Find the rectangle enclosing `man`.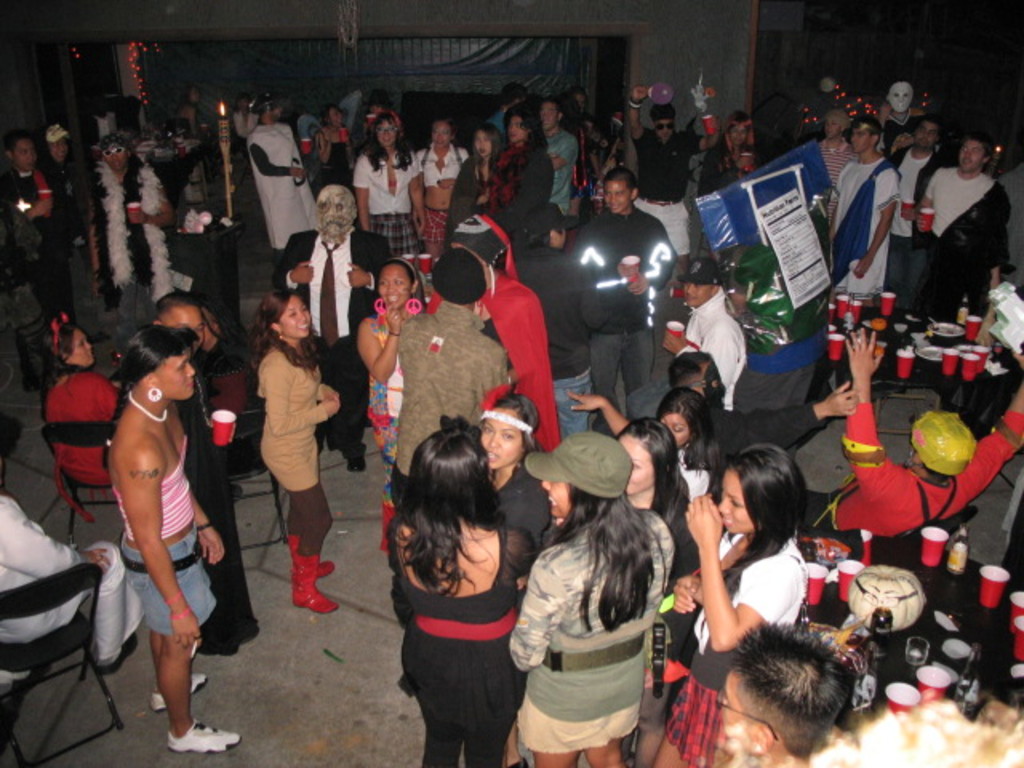
bbox=(515, 203, 611, 437).
